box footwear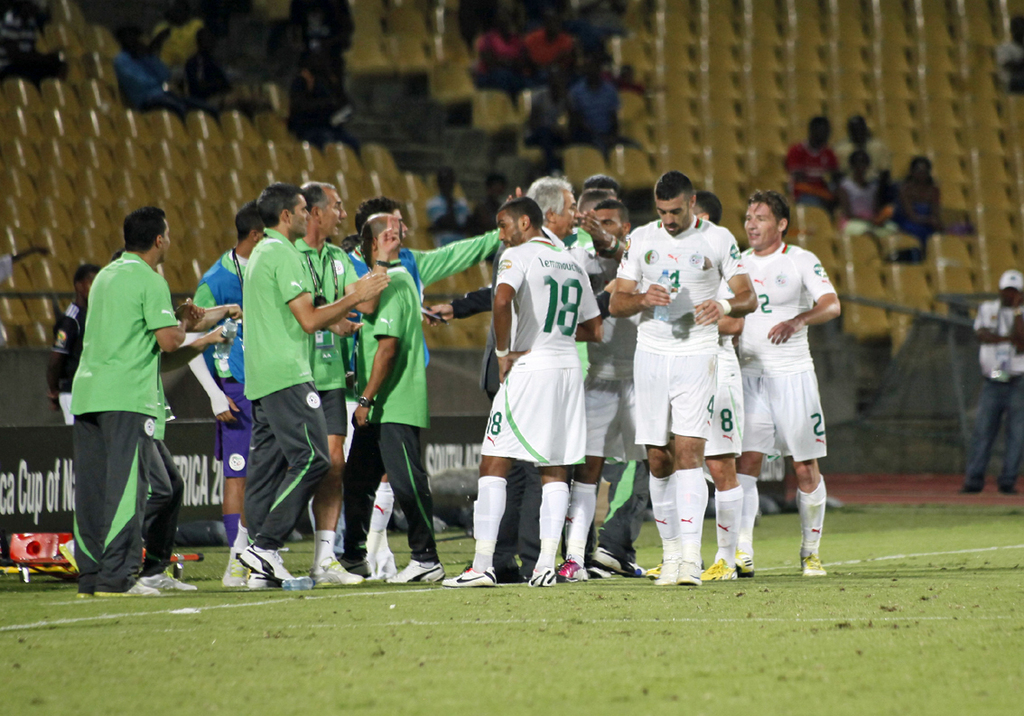
box(558, 556, 595, 582)
